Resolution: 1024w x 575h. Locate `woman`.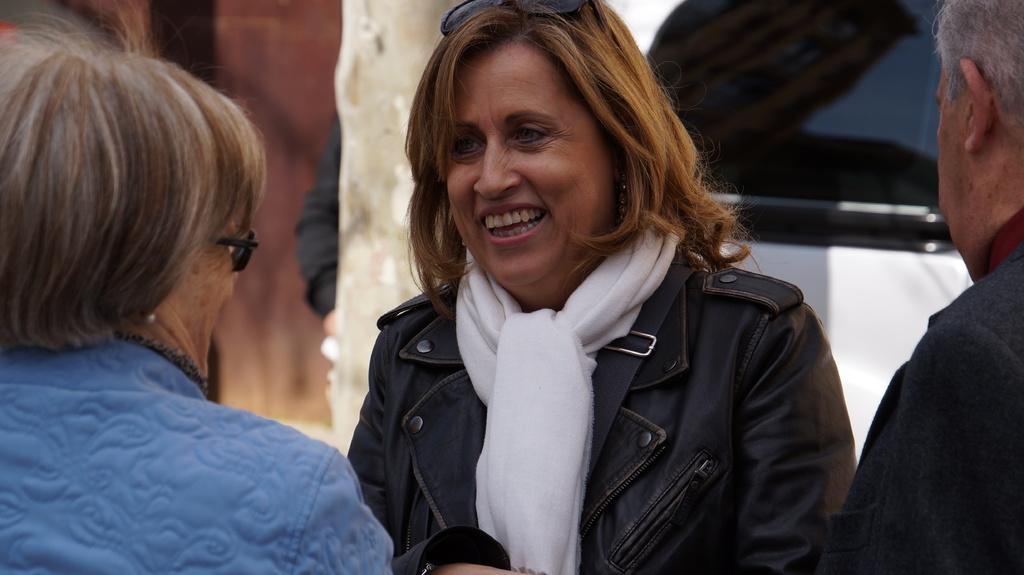
<box>343,0,854,574</box>.
